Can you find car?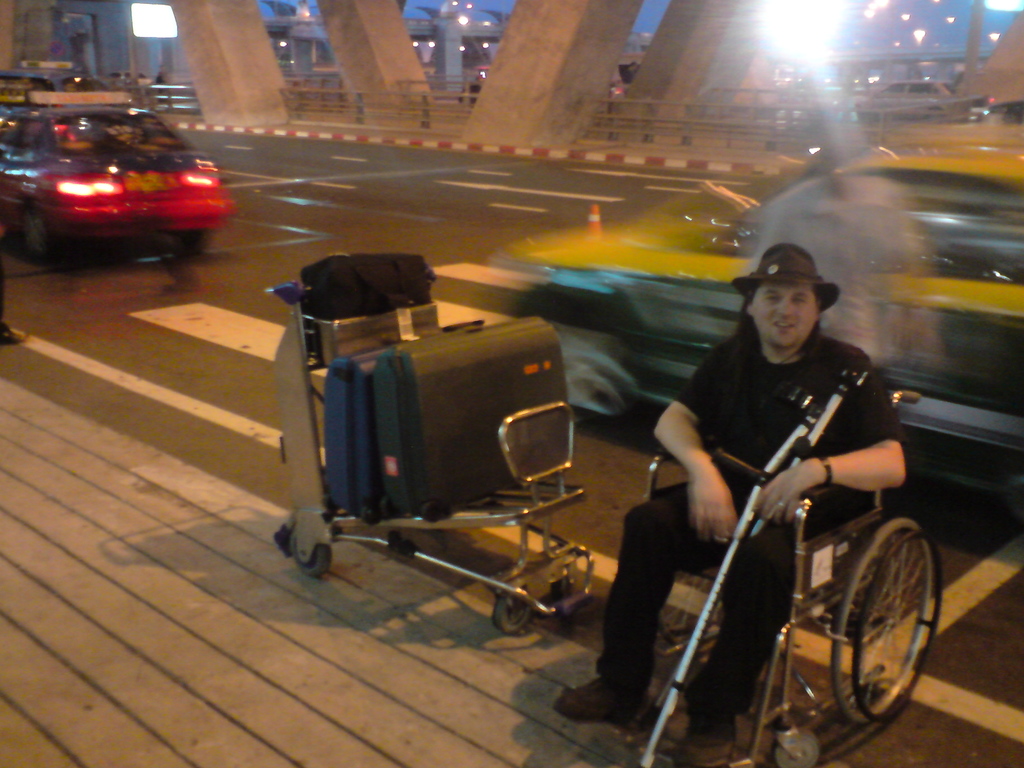
Yes, bounding box: [x1=1, y1=107, x2=235, y2=257].
